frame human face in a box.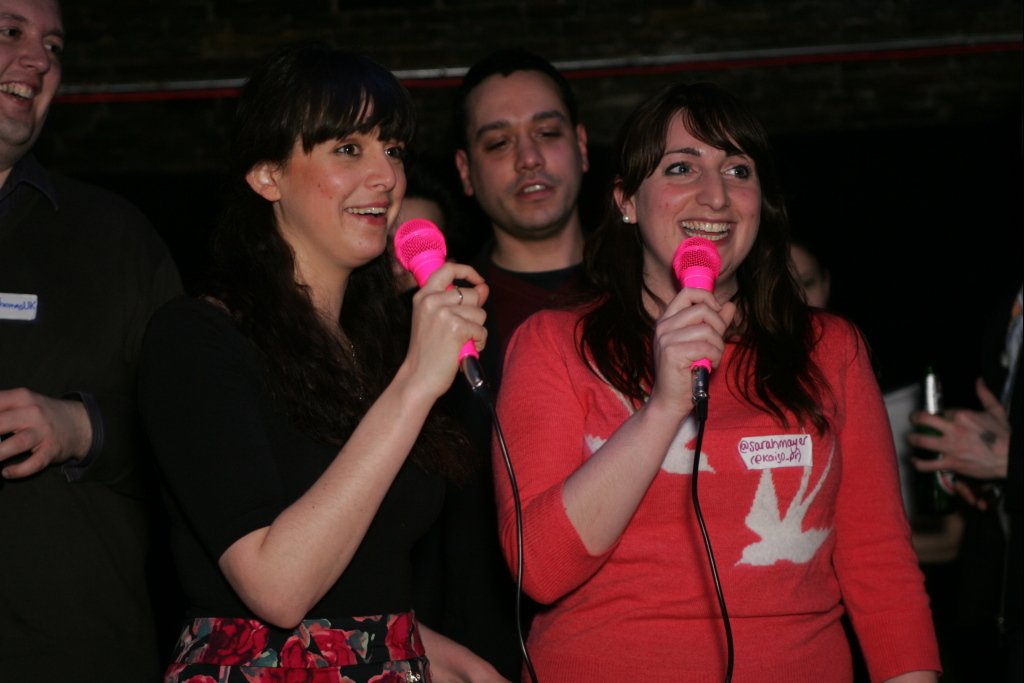
(278,93,407,261).
